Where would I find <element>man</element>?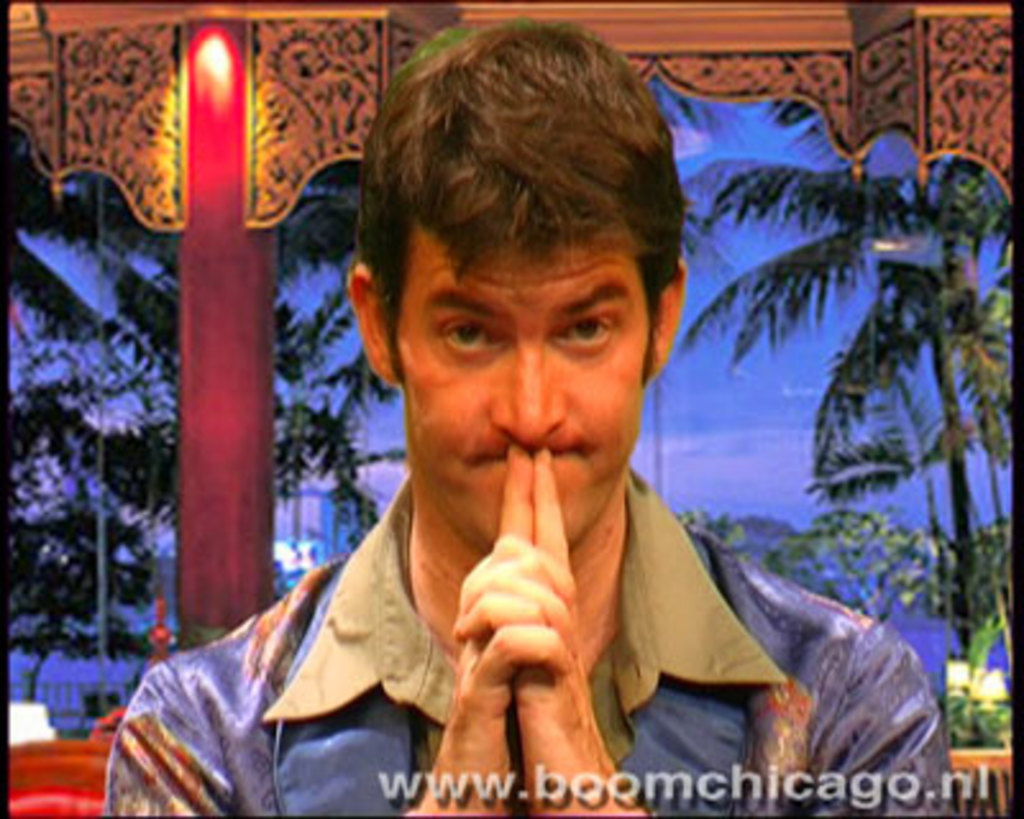
At BBox(108, 13, 947, 816).
